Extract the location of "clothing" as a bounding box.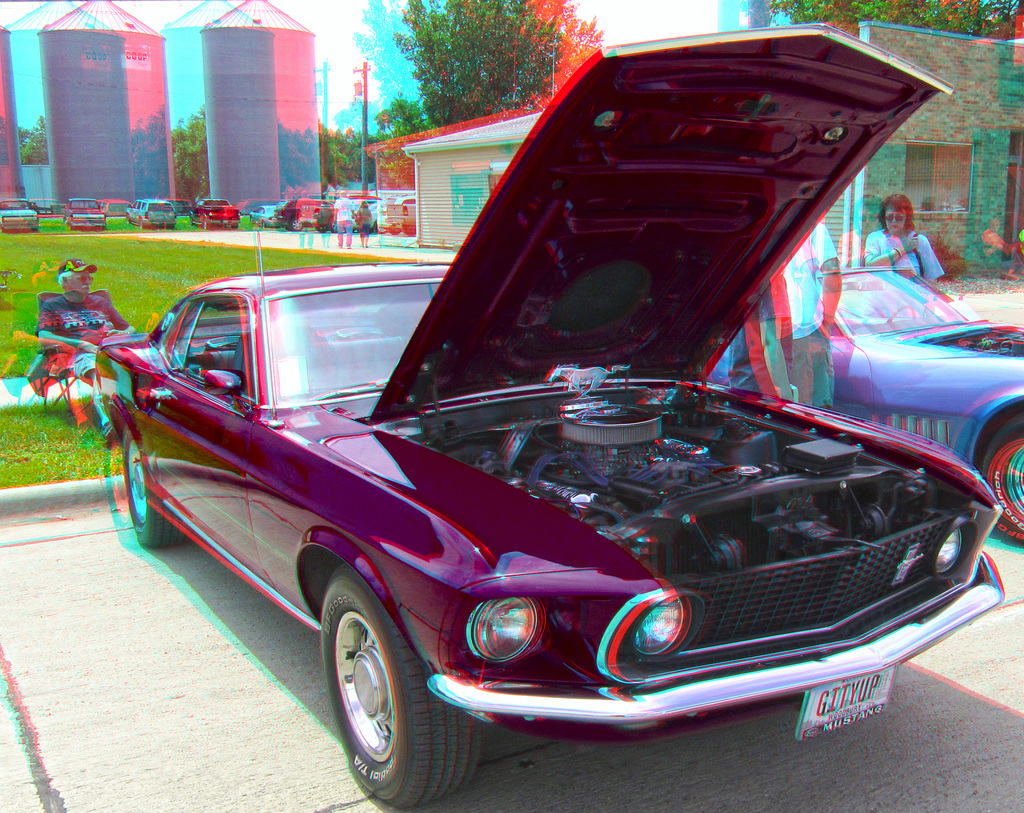
[865, 233, 962, 284].
